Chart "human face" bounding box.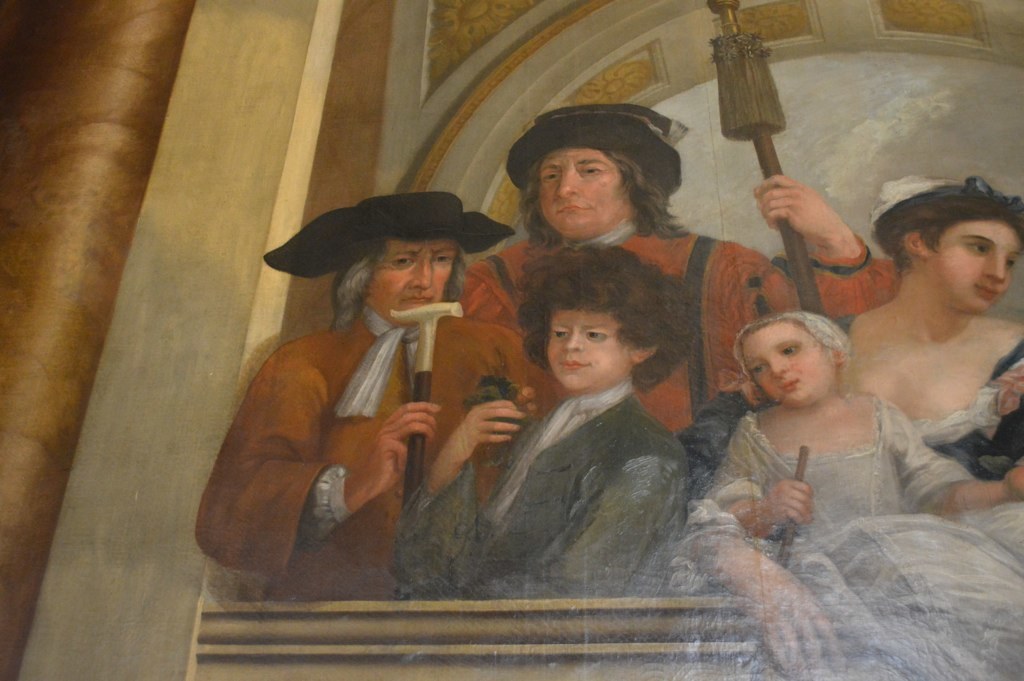
Charted: [369, 239, 461, 324].
